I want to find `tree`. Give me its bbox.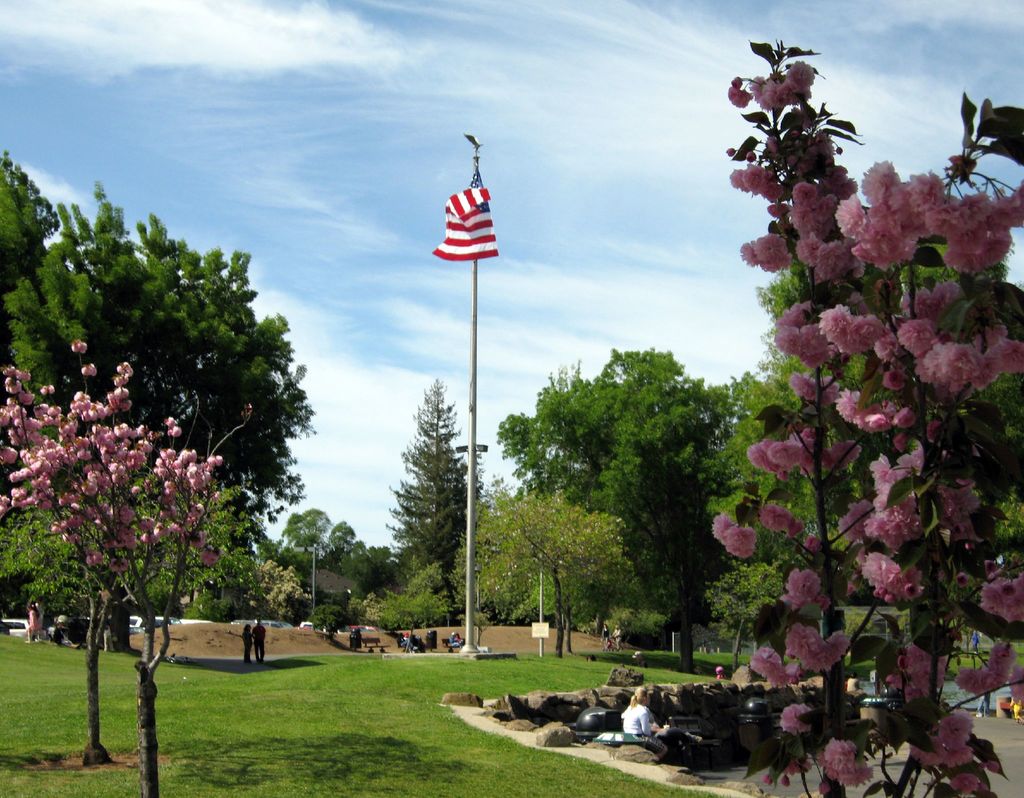
bbox(476, 492, 636, 665).
